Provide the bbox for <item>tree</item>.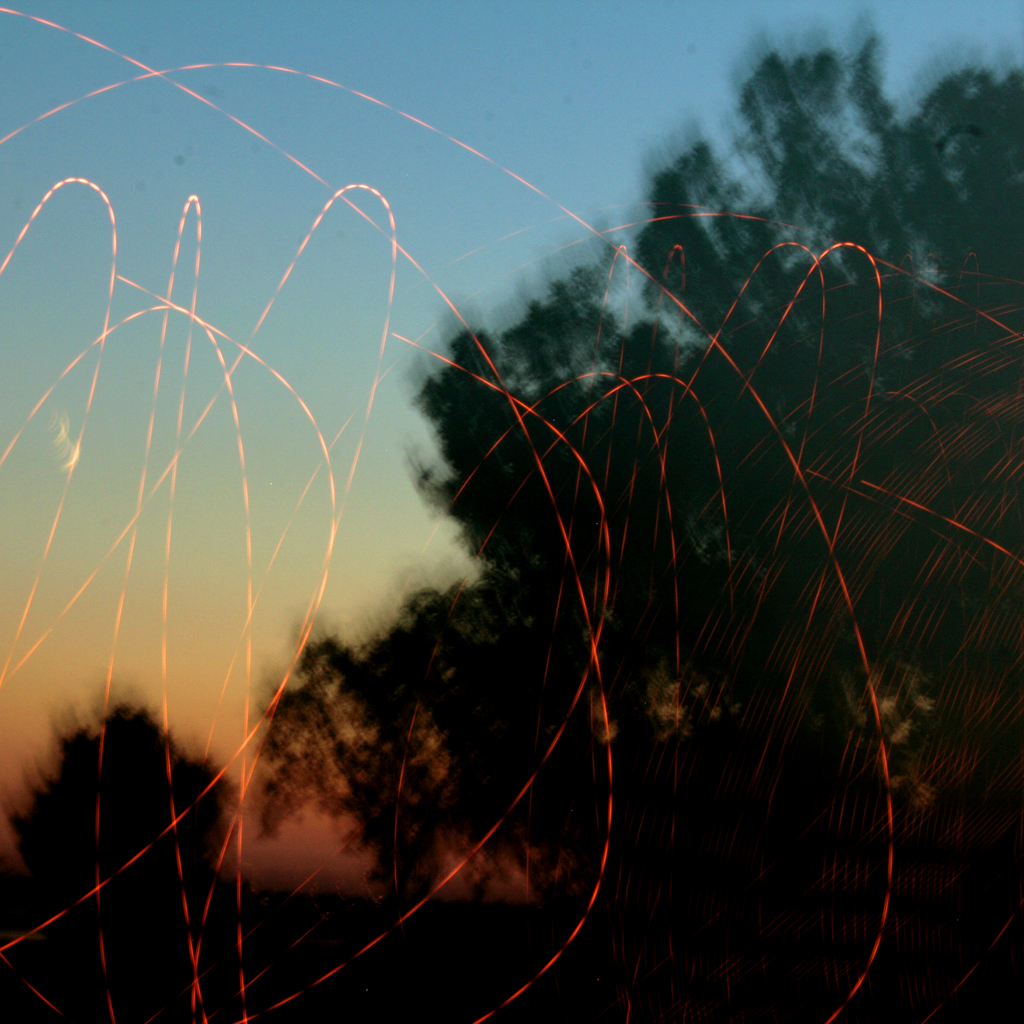
box(0, 676, 242, 1023).
